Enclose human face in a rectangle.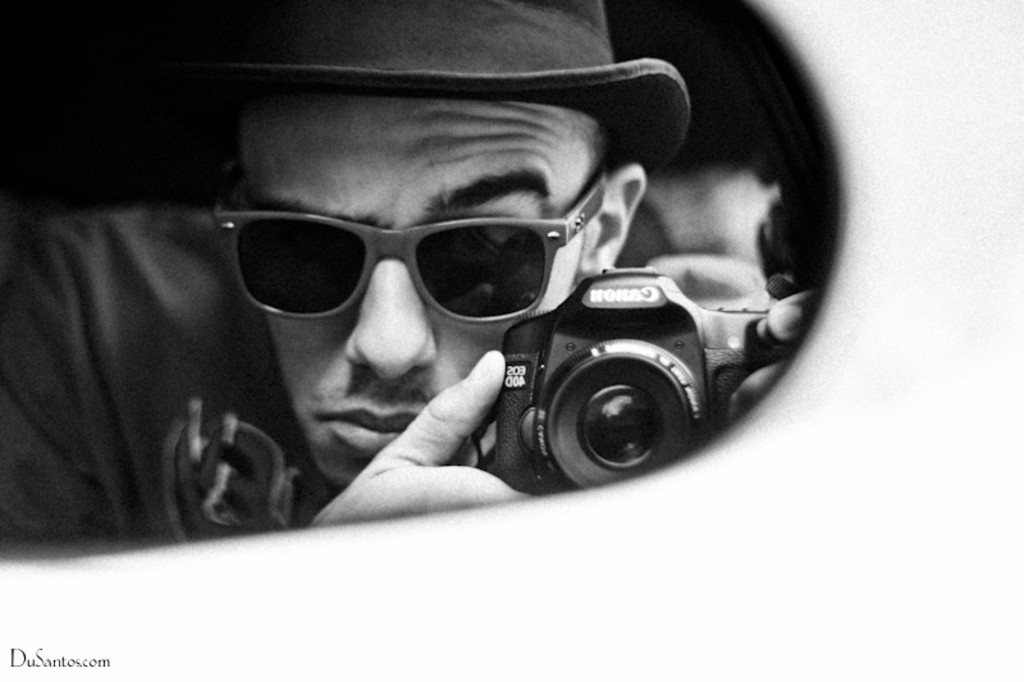
pyautogui.locateOnScreen(239, 96, 598, 493).
